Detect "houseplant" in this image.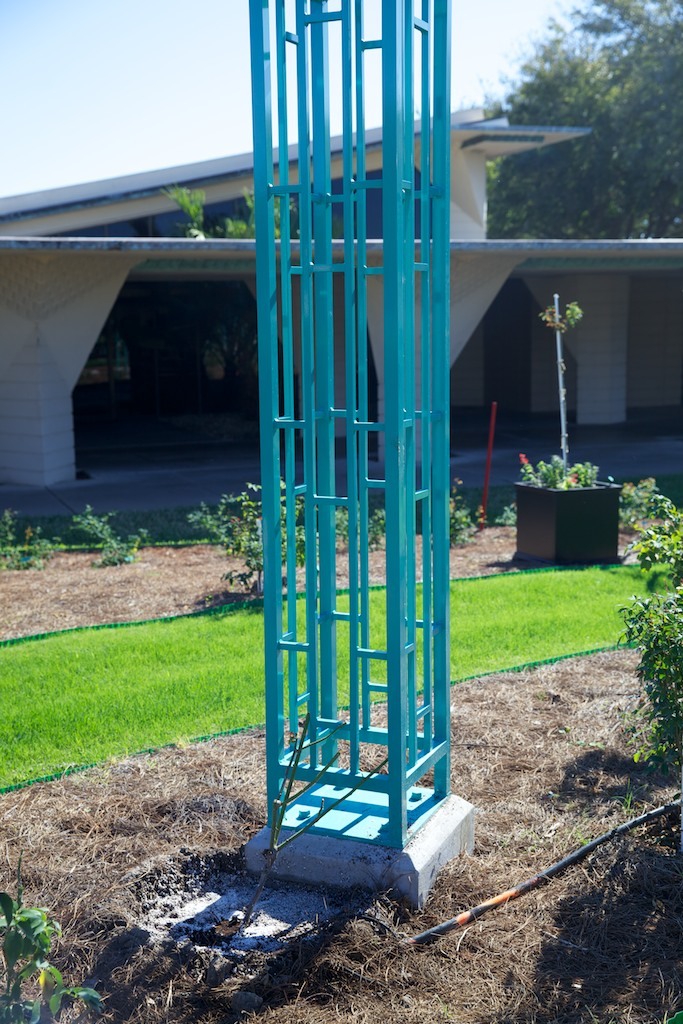
Detection: [left=167, top=174, right=211, bottom=240].
